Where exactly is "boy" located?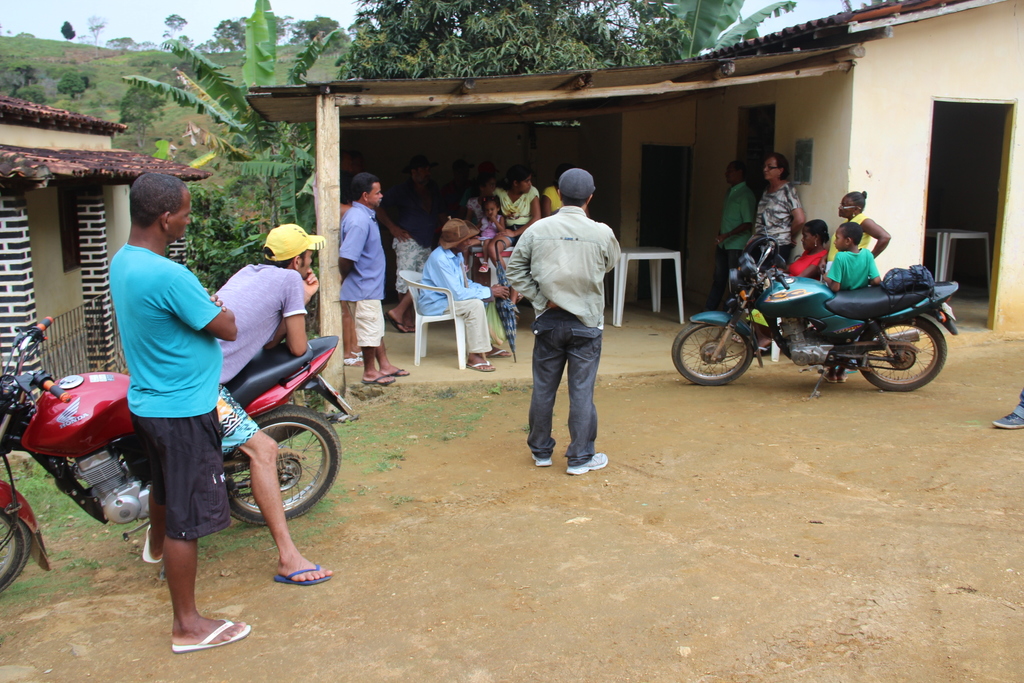
Its bounding box is detection(822, 220, 886, 386).
